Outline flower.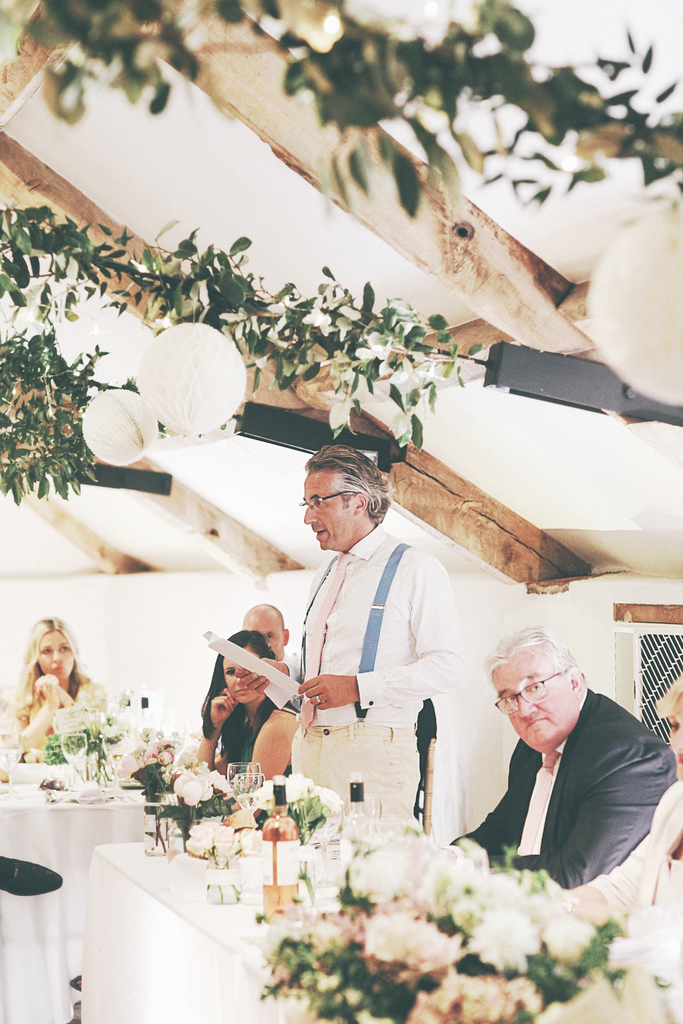
Outline: bbox=[117, 312, 250, 442].
